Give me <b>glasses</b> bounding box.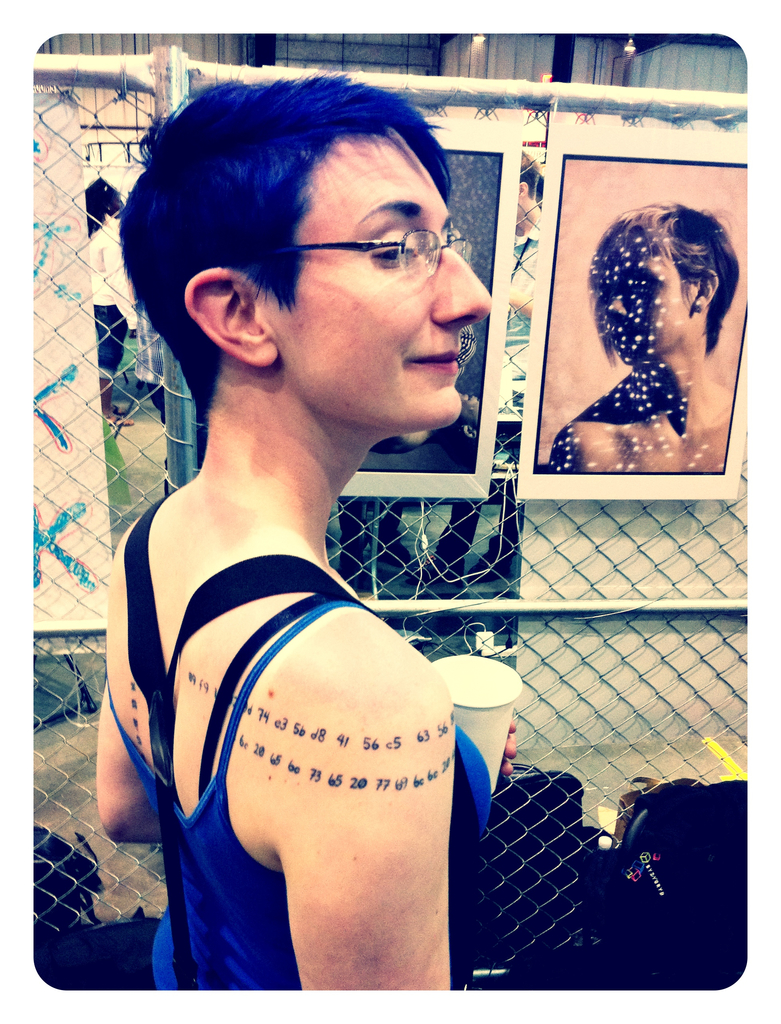
294 230 474 286.
